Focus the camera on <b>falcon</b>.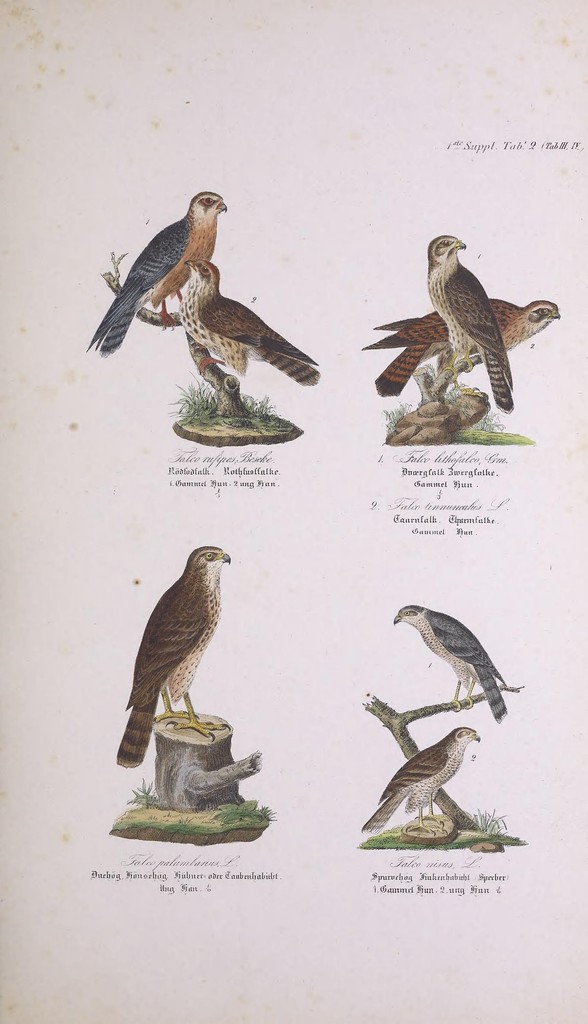
Focus region: region(428, 234, 514, 412).
